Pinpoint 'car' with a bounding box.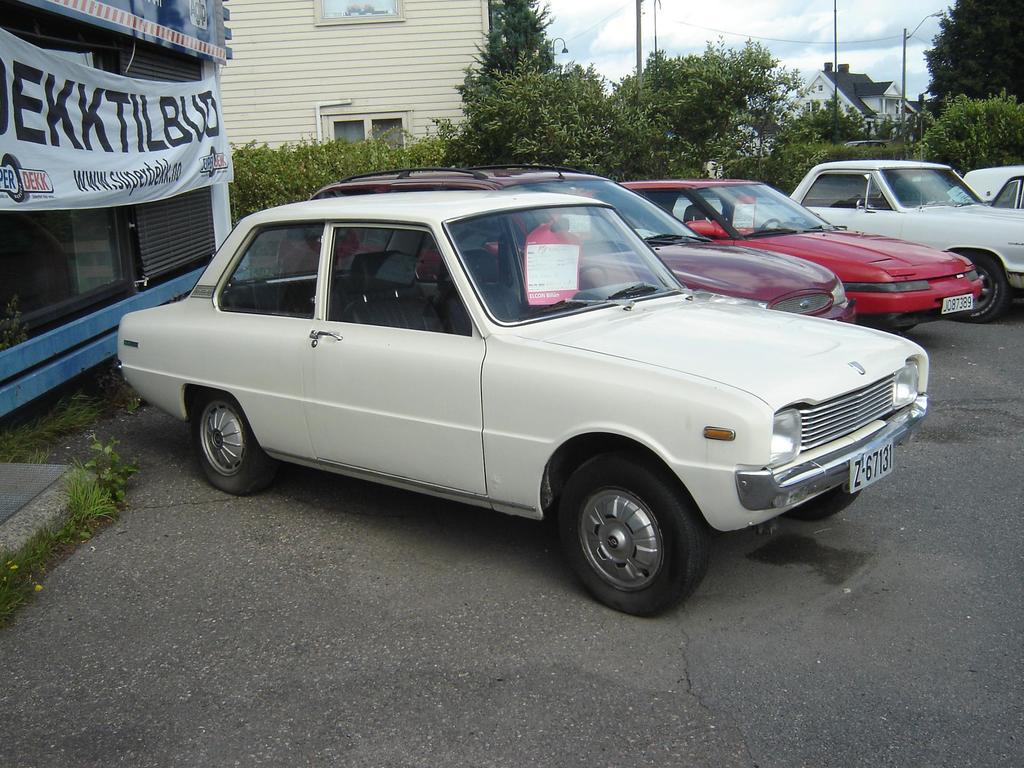
(x1=624, y1=172, x2=986, y2=333).
